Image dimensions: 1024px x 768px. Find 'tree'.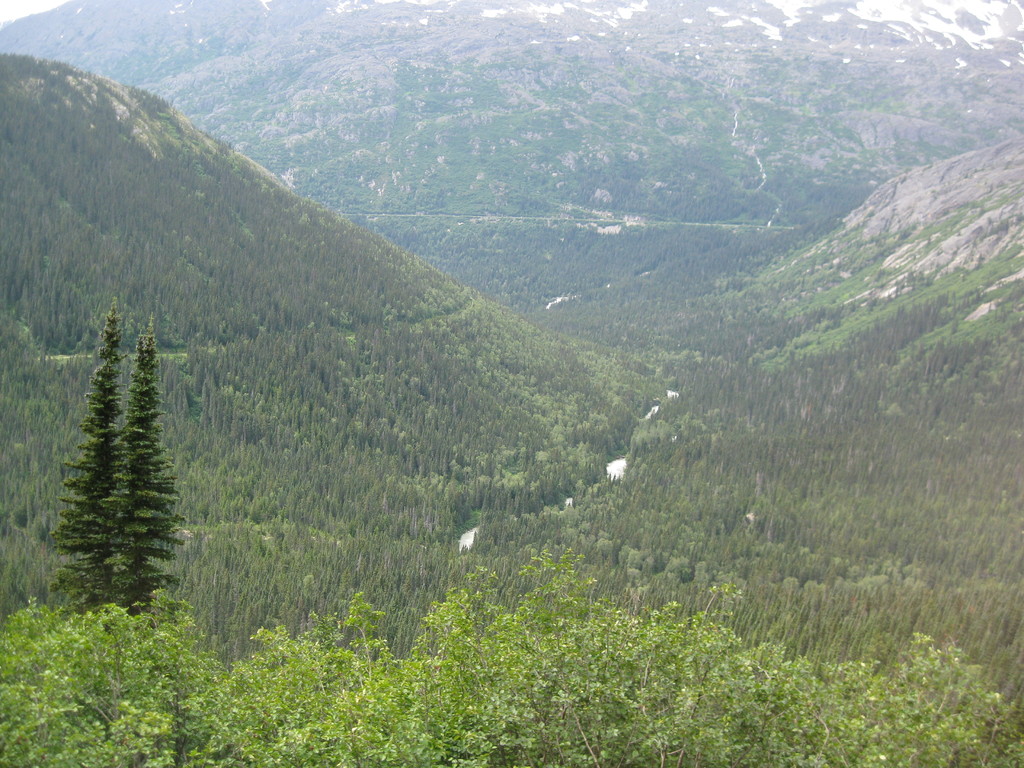
x1=114, y1=312, x2=211, y2=659.
